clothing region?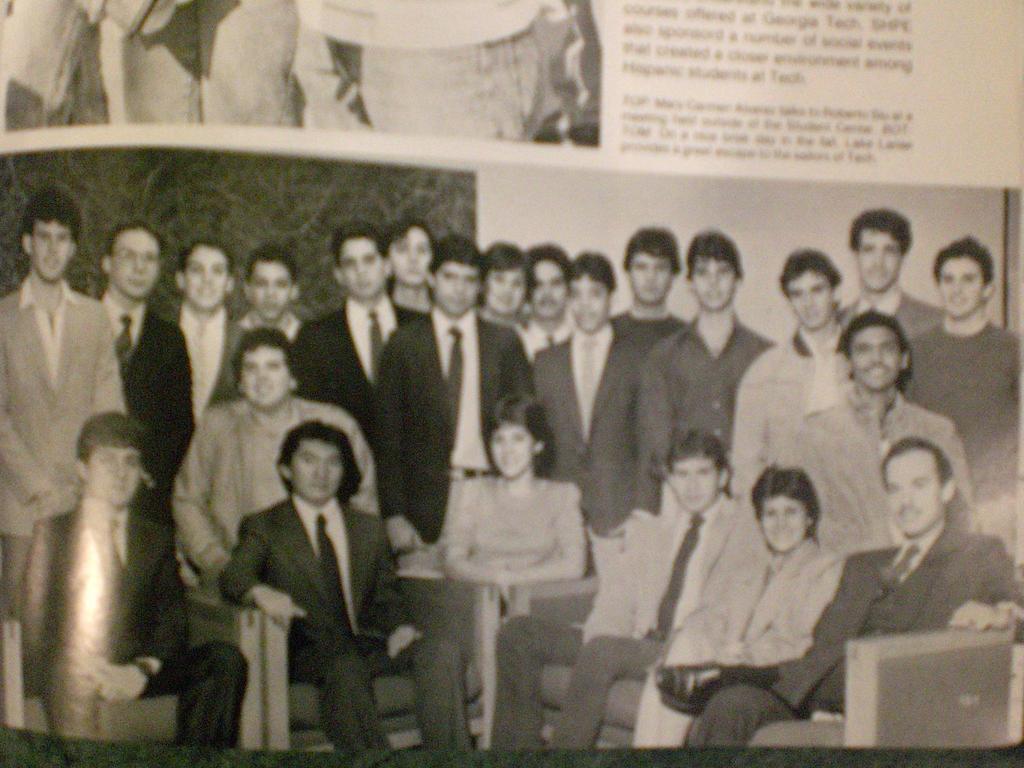
<region>223, 298, 314, 393</region>
